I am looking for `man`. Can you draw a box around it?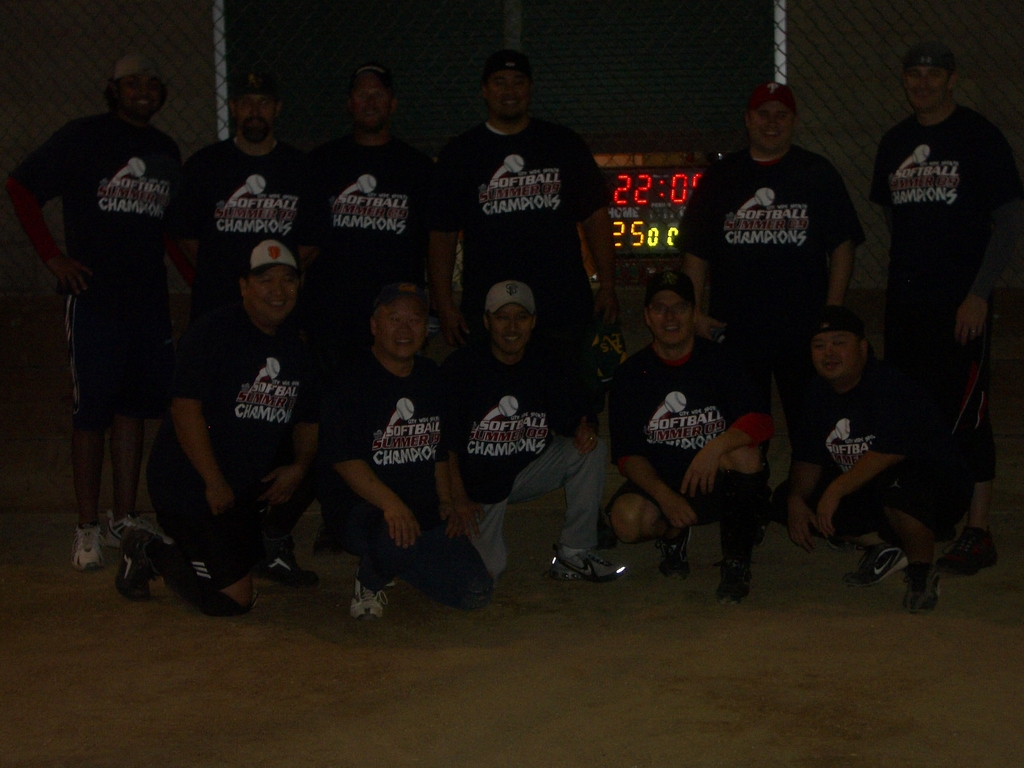
Sure, the bounding box is box=[445, 277, 631, 590].
